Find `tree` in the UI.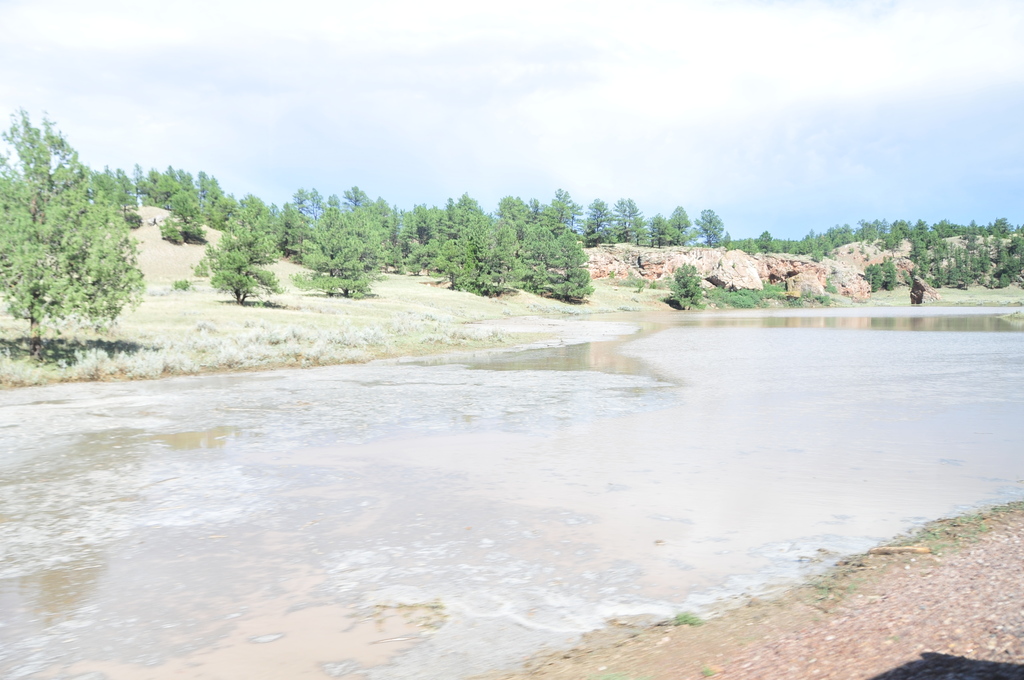
UI element at bbox=(289, 190, 311, 255).
